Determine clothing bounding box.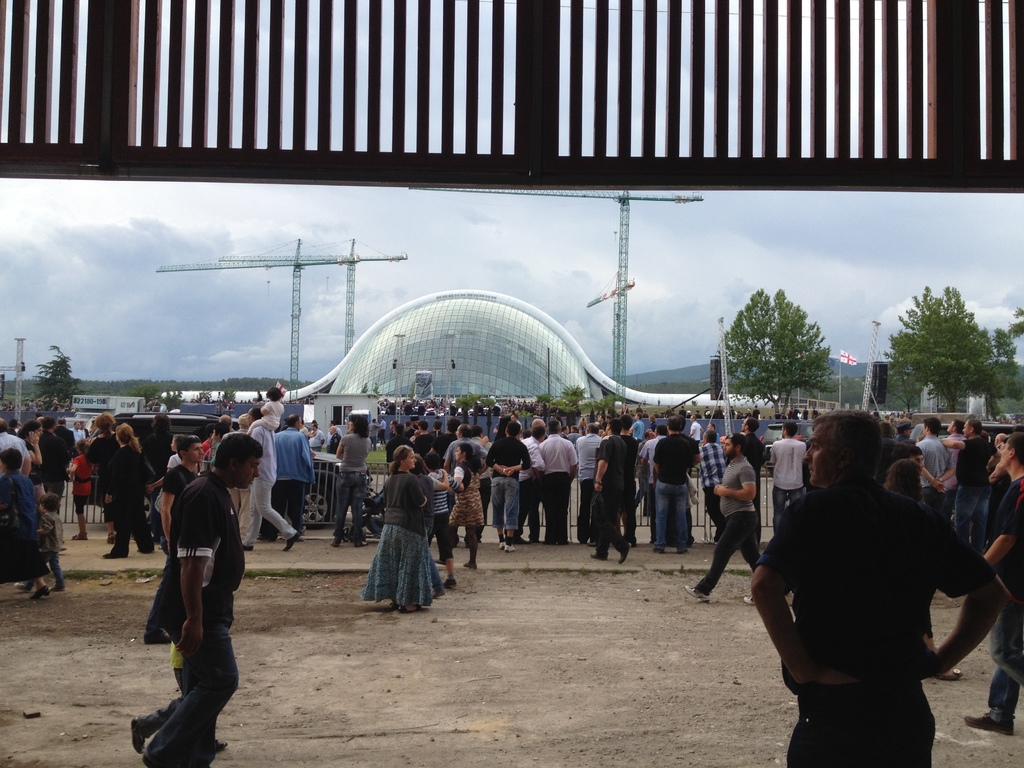
Determined: l=44, t=505, r=70, b=589.
